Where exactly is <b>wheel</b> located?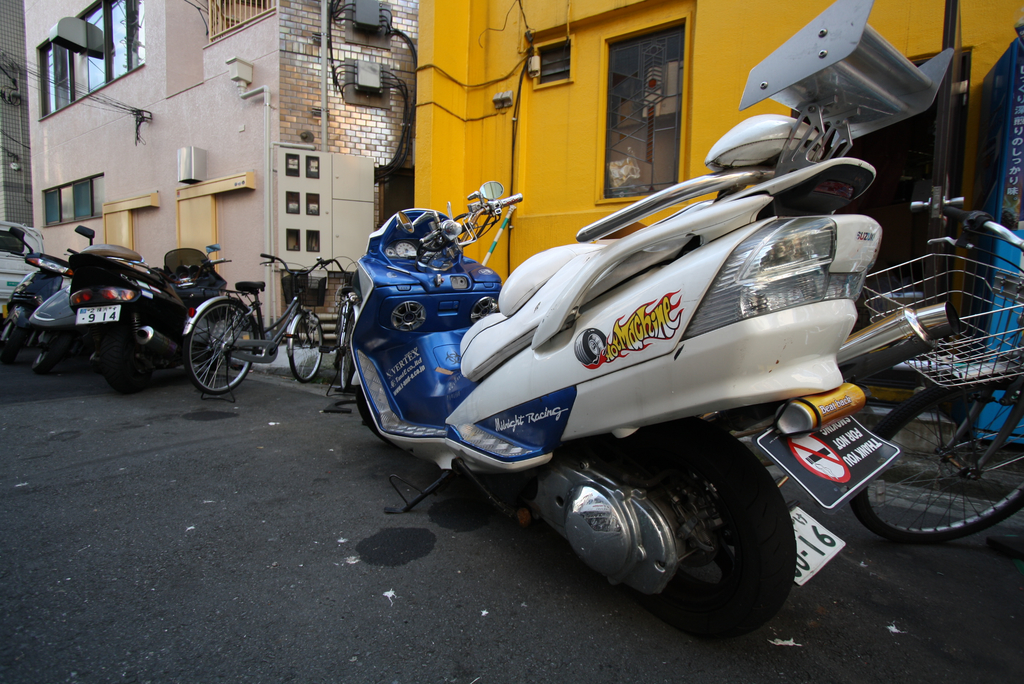
Its bounding box is [x1=184, y1=301, x2=252, y2=394].
